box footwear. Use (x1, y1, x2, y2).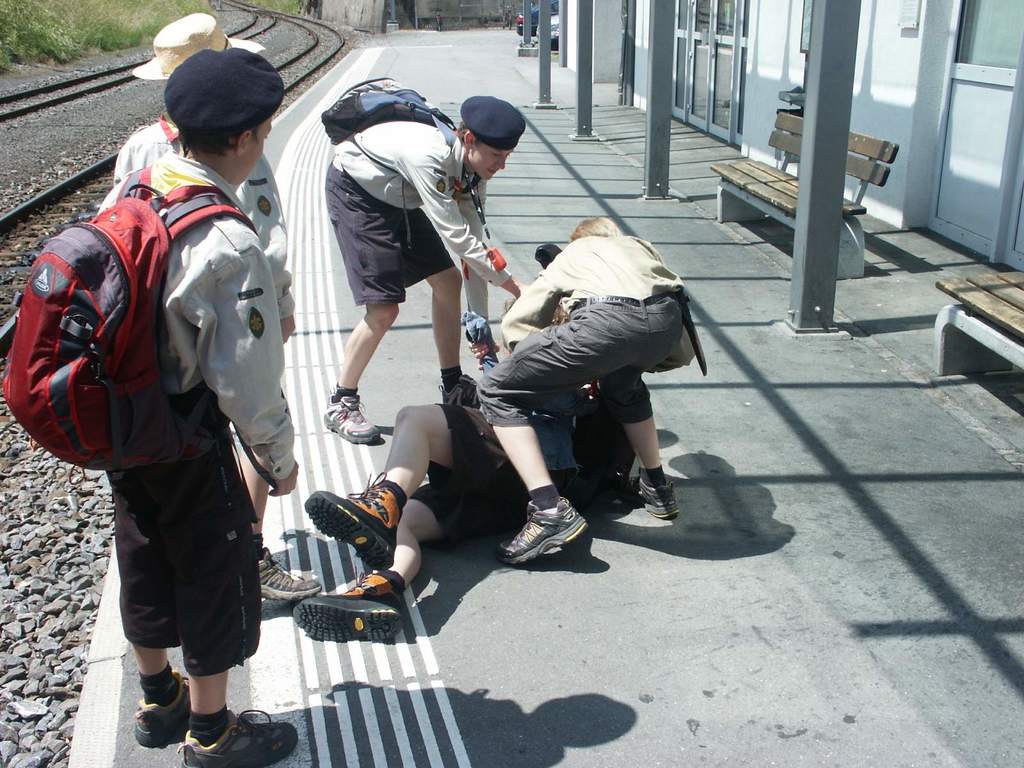
(501, 496, 589, 563).
